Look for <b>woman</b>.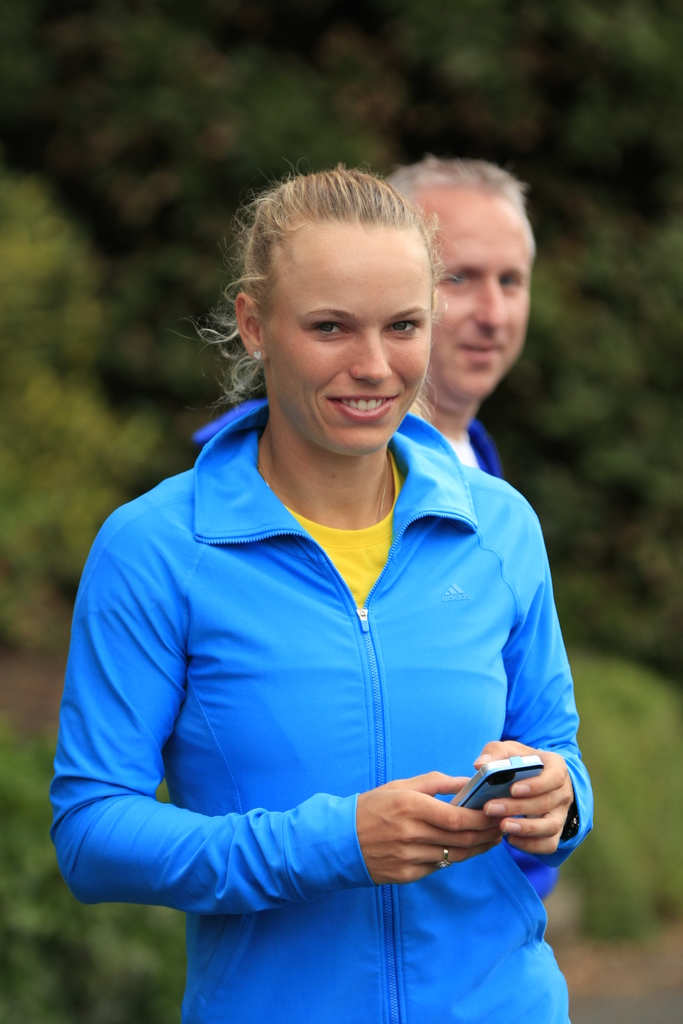
Found: box=[45, 149, 582, 1009].
